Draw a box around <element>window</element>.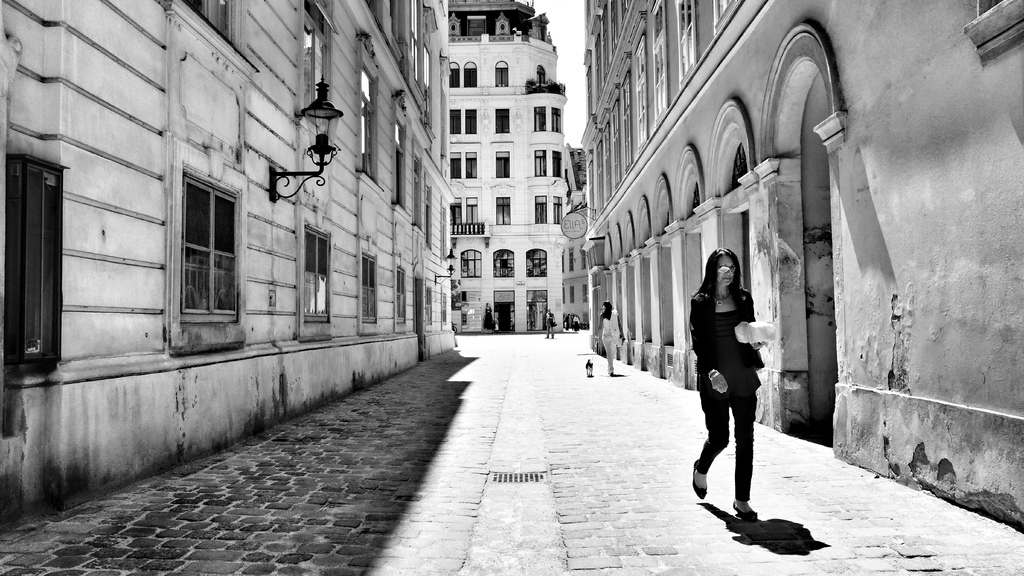
x1=466, y1=197, x2=477, y2=222.
